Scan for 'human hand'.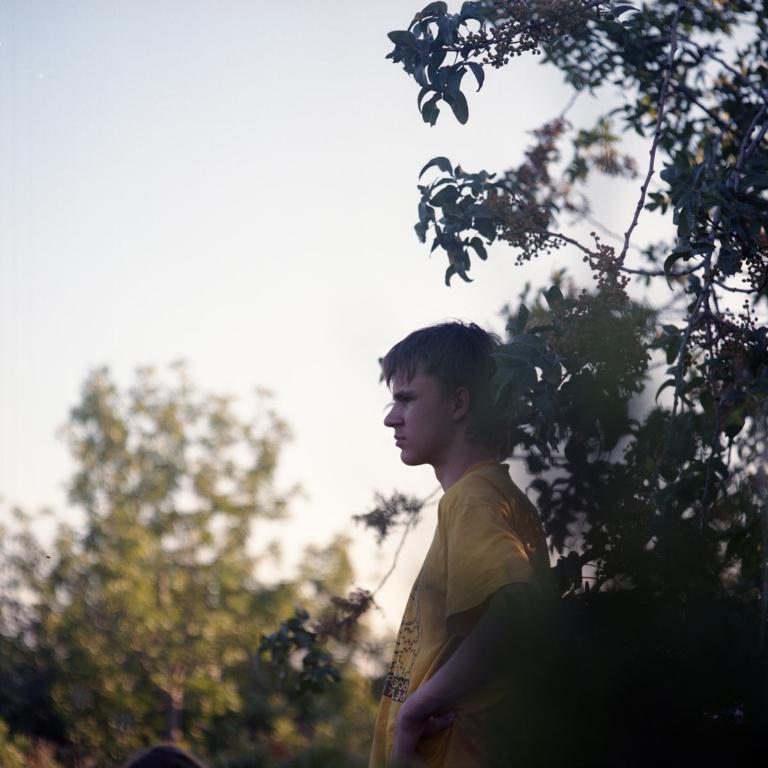
Scan result: l=389, t=712, r=454, b=767.
